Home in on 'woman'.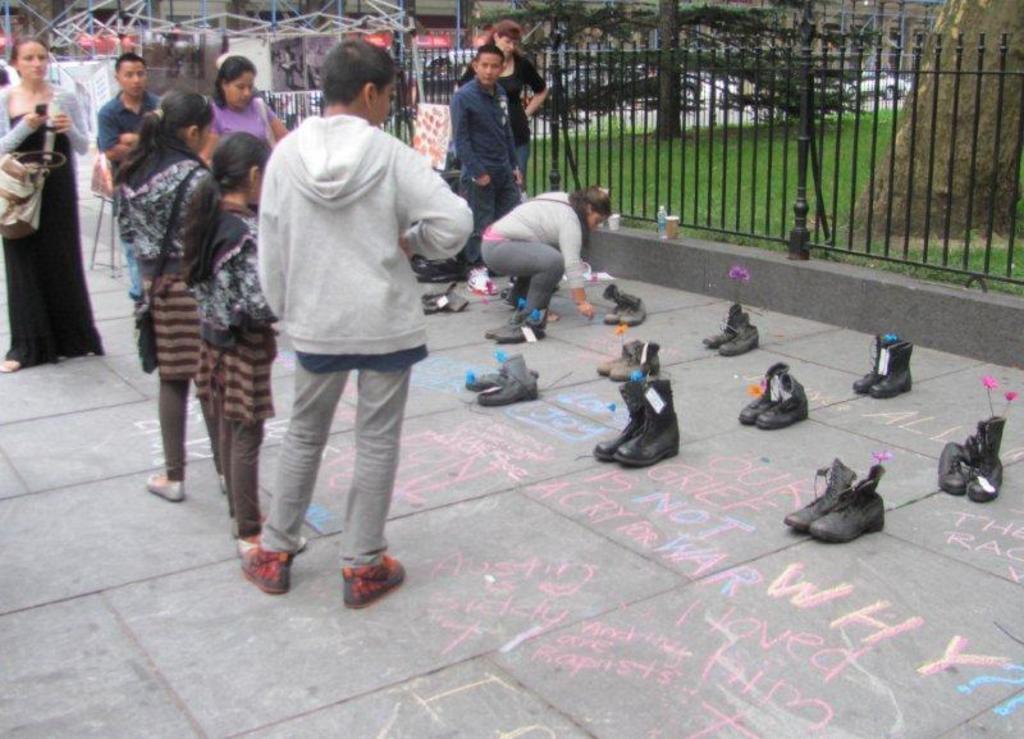
Homed in at <bbox>483, 178, 602, 336</bbox>.
